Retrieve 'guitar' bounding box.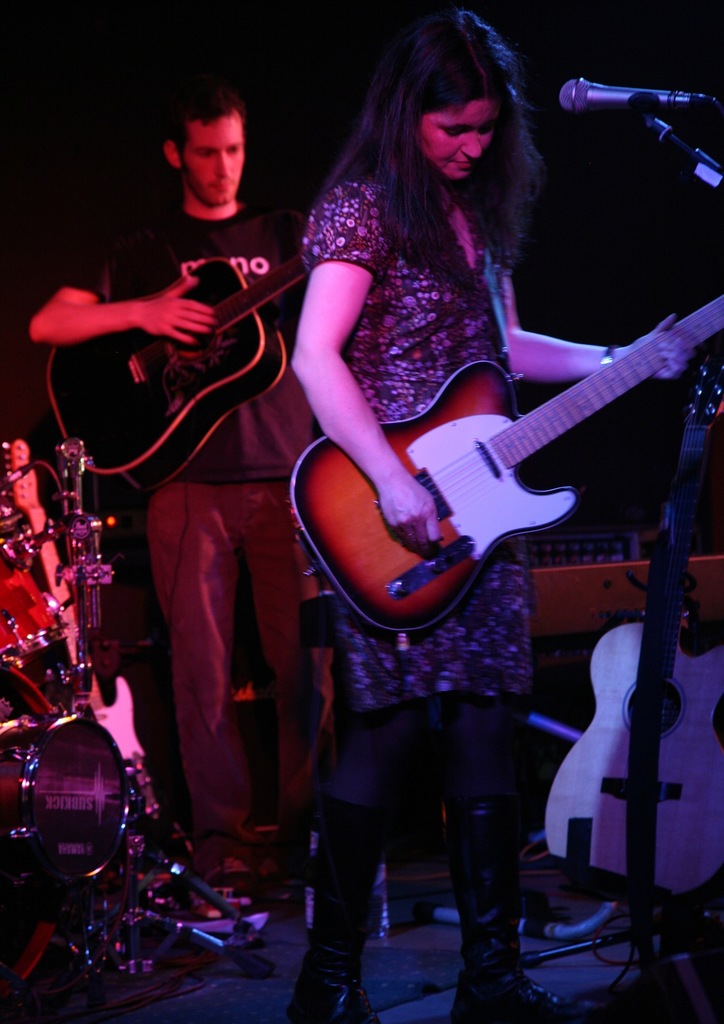
Bounding box: box=[0, 422, 175, 883].
